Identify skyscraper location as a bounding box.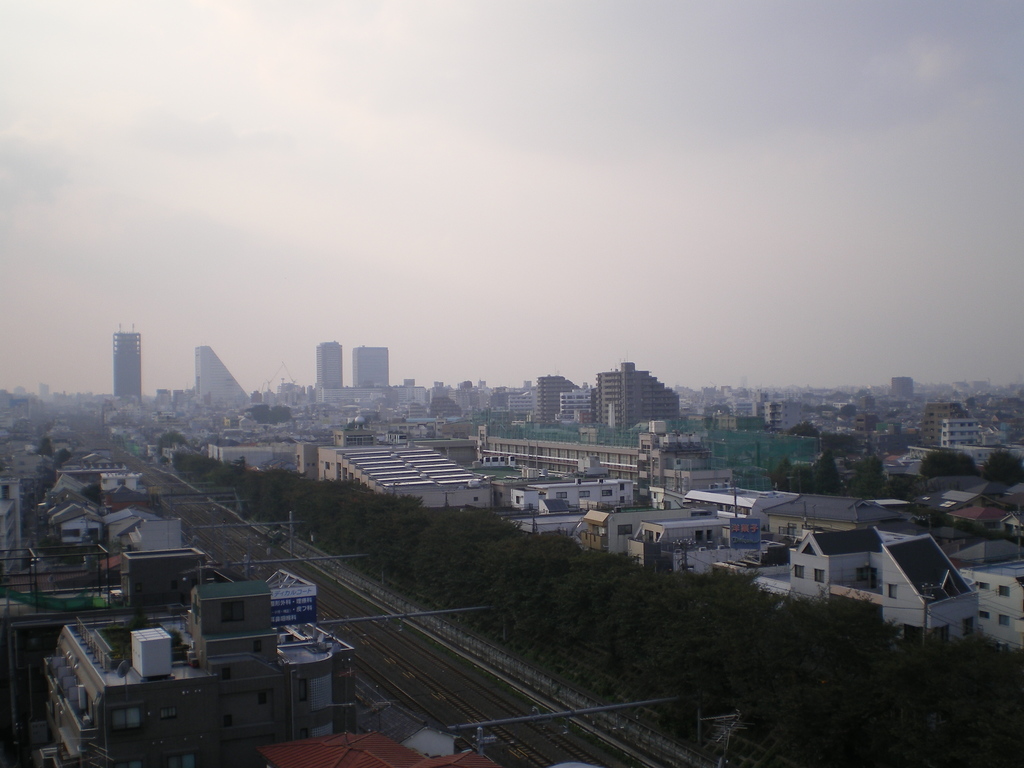
[312, 336, 340, 394].
